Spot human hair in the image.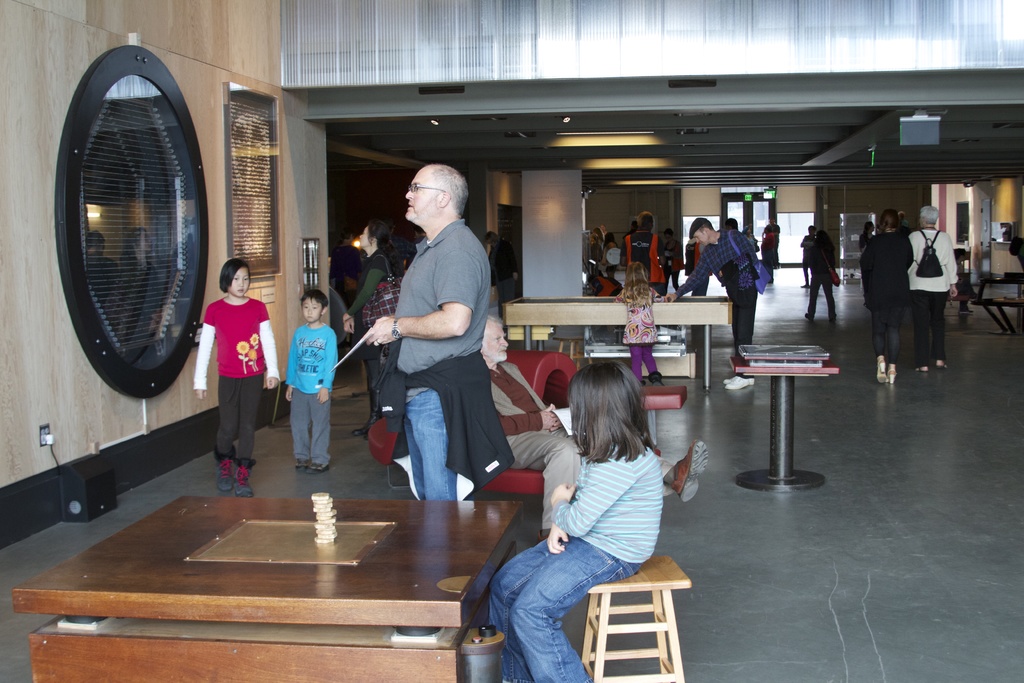
human hair found at {"x1": 371, "y1": 224, "x2": 388, "y2": 243}.
